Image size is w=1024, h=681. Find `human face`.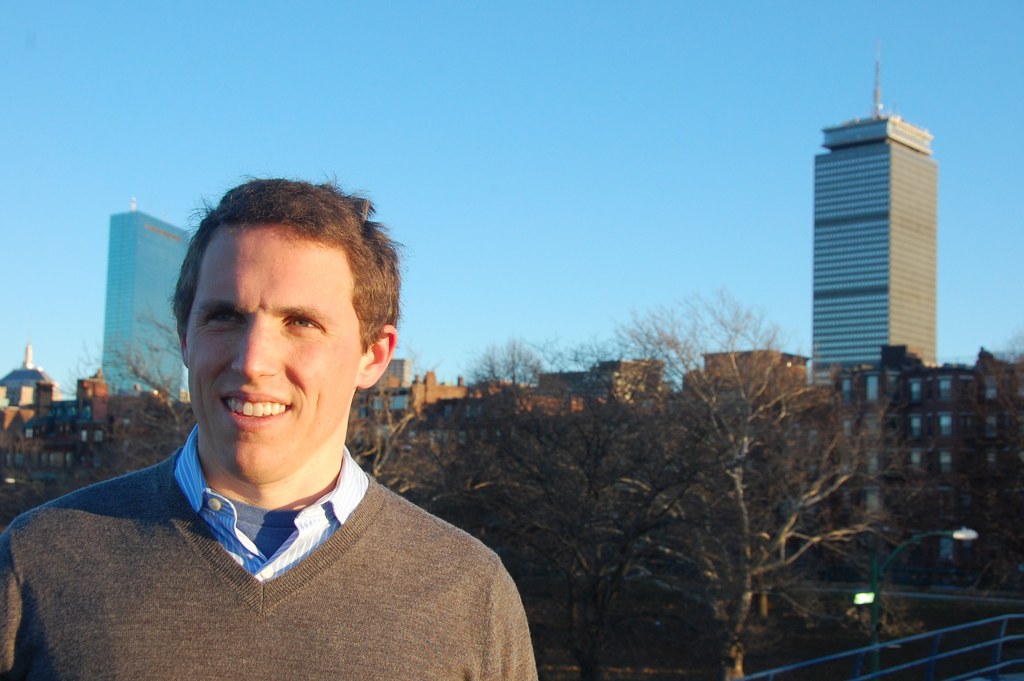
188 222 362 482.
